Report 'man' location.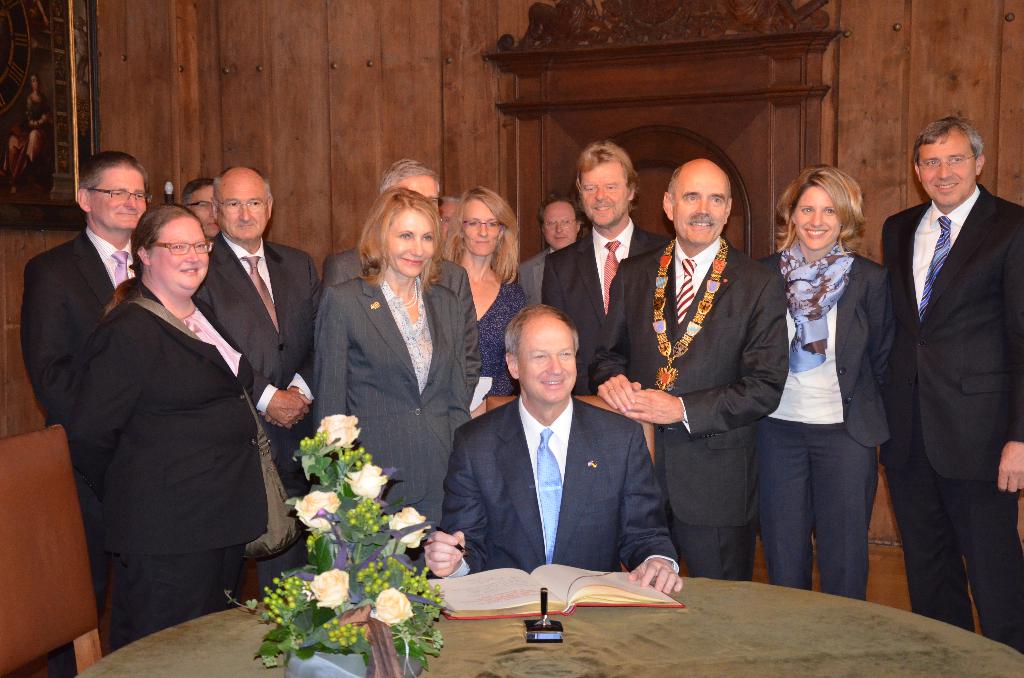
Report: detection(21, 150, 151, 677).
